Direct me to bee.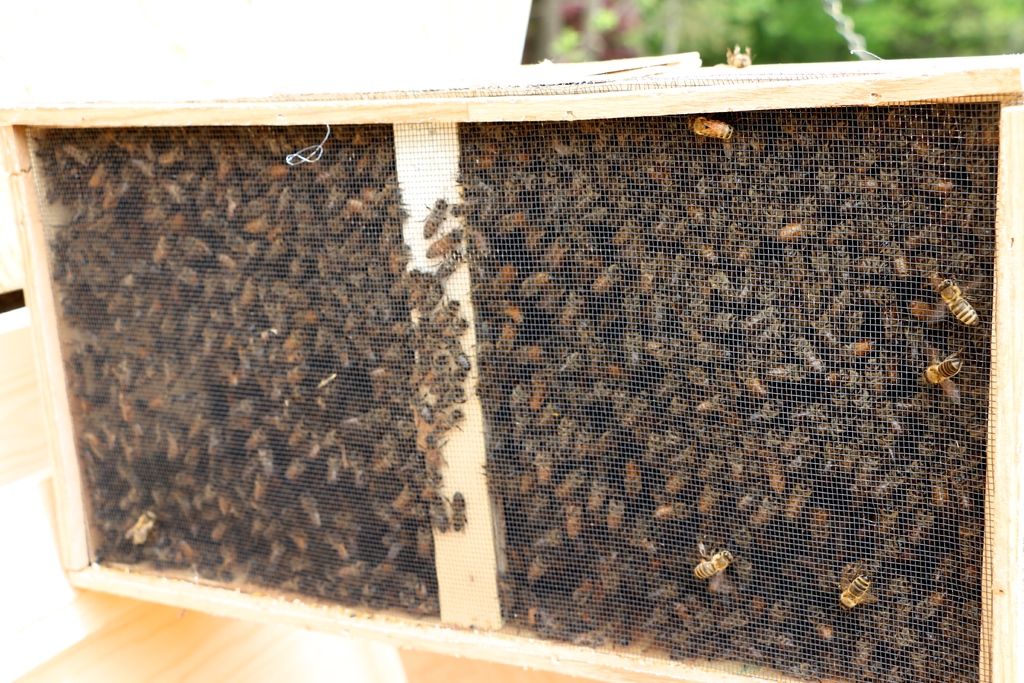
Direction: pyautogui.locateOnScreen(414, 194, 452, 239).
